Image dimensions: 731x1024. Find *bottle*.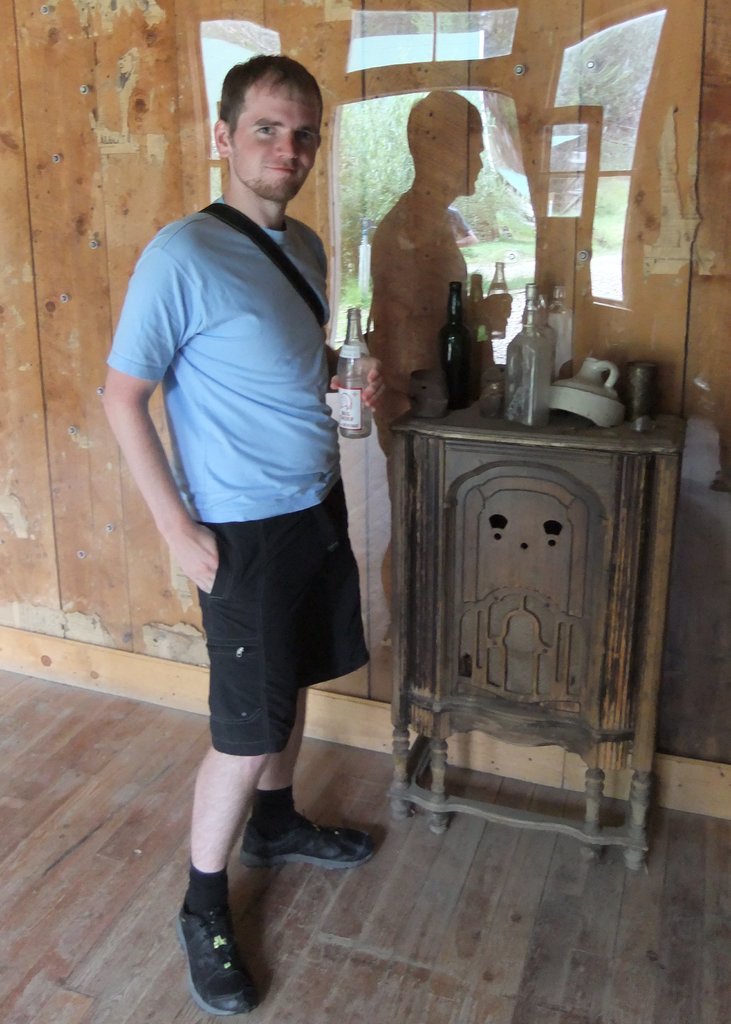
(x1=443, y1=280, x2=477, y2=412).
